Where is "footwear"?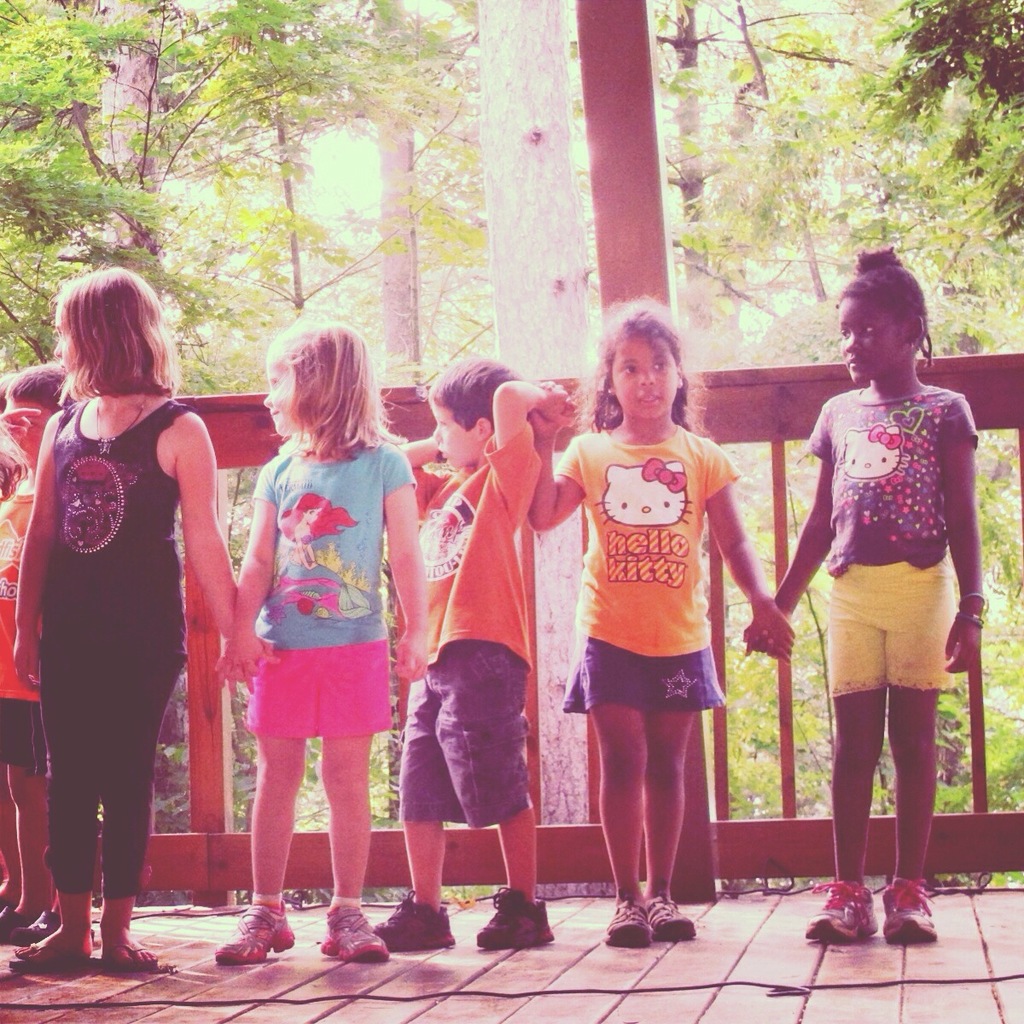
crop(13, 940, 92, 978).
